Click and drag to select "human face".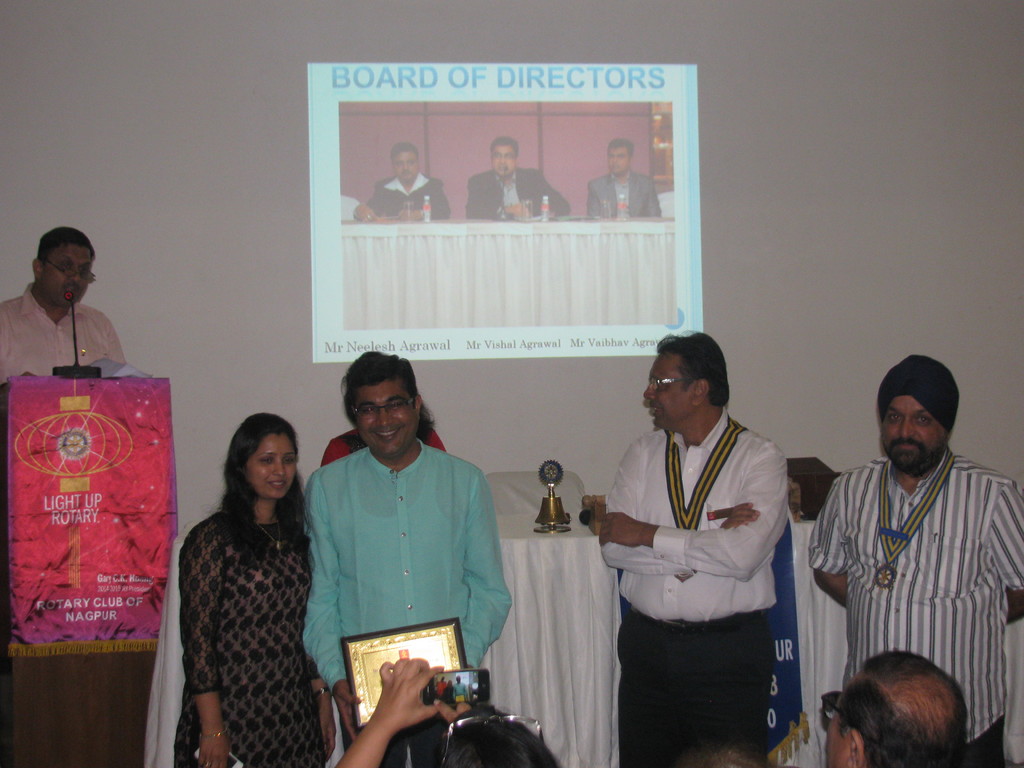
Selection: x1=390 y1=150 x2=419 y2=182.
